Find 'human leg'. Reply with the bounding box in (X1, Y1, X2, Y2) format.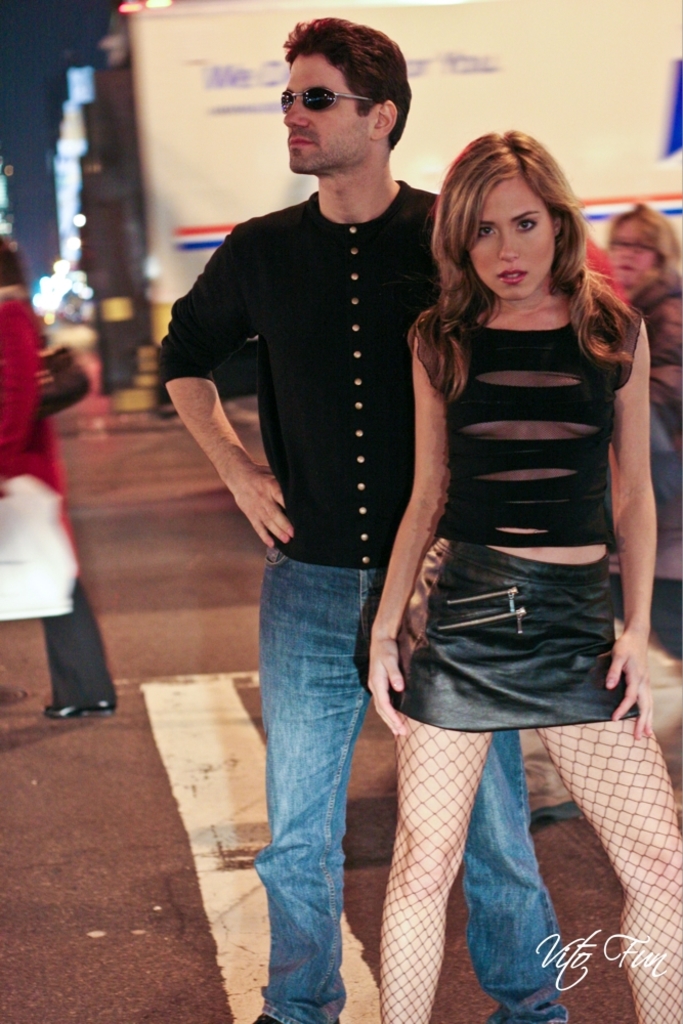
(252, 554, 371, 1023).
